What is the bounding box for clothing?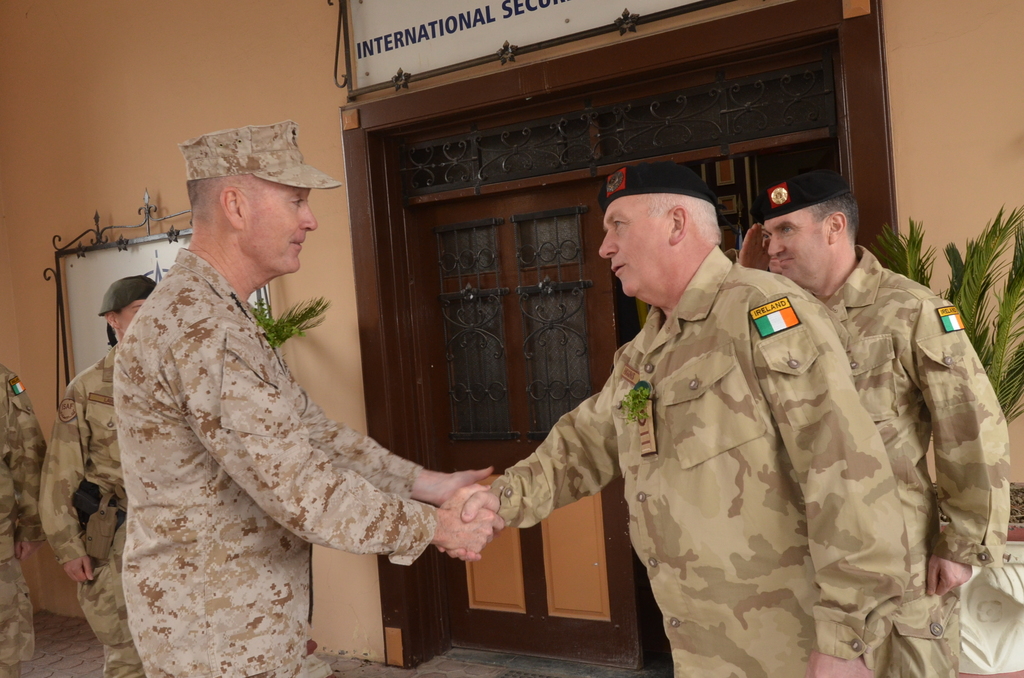
box=[0, 366, 49, 677].
